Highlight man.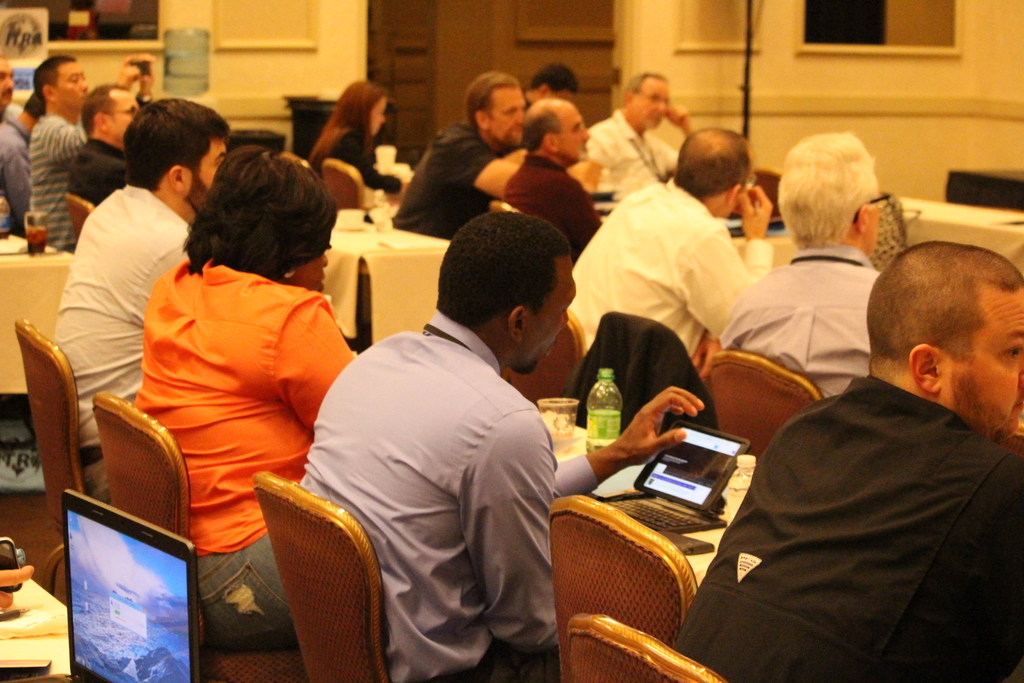
Highlighted region: 565,118,794,365.
